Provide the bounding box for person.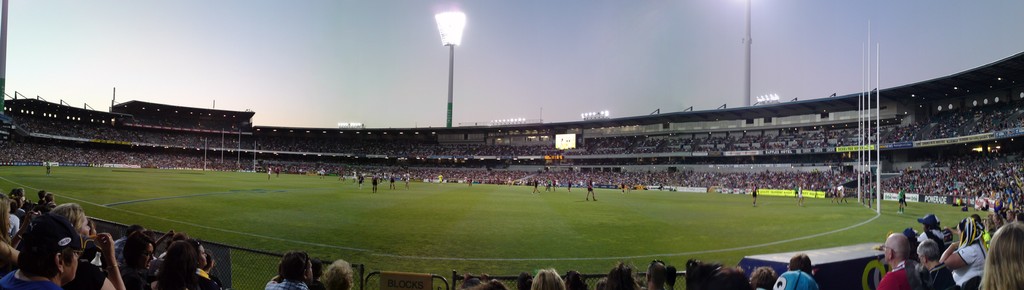
<box>0,213,83,289</box>.
